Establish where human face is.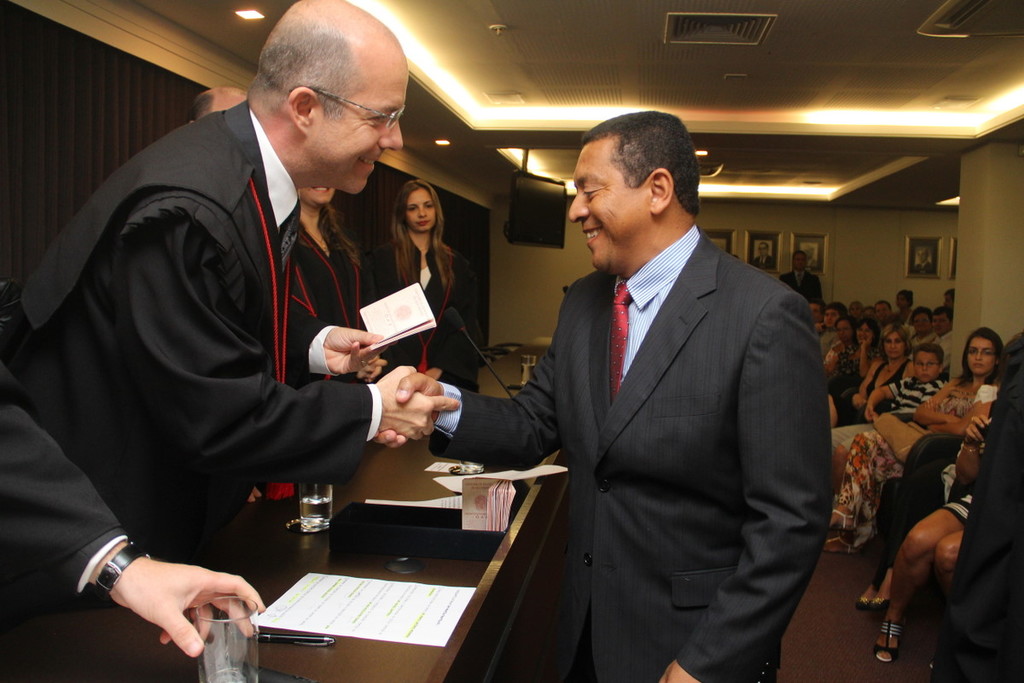
Established at (x1=840, y1=323, x2=851, y2=342).
